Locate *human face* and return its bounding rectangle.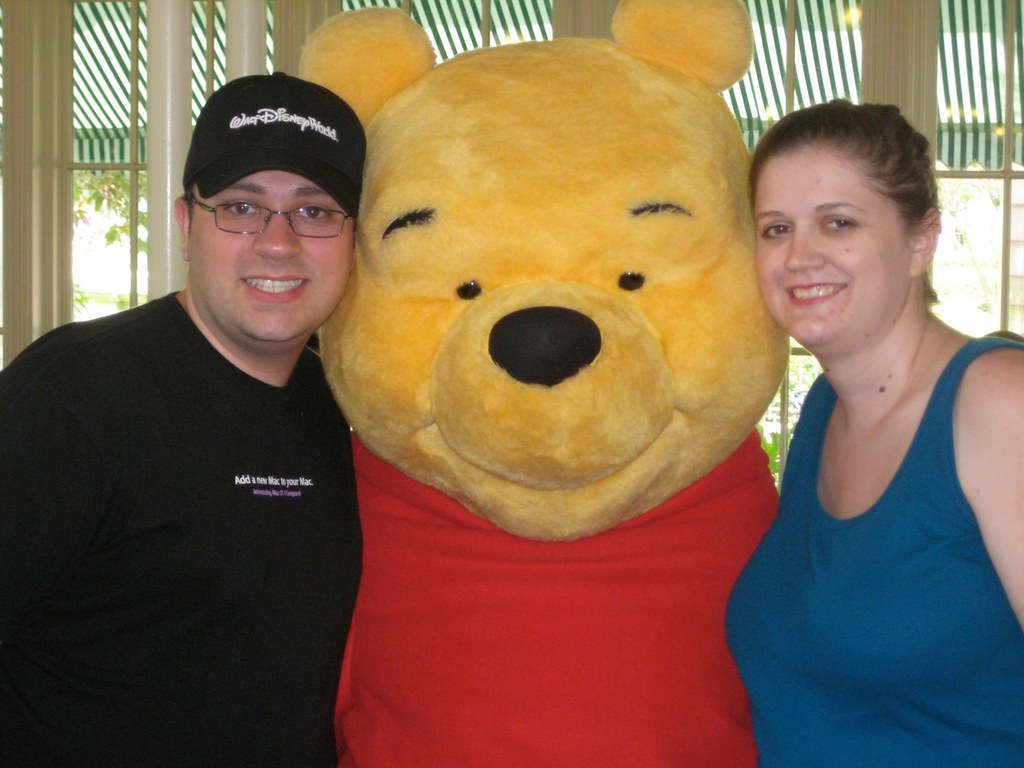
[188,163,355,343].
